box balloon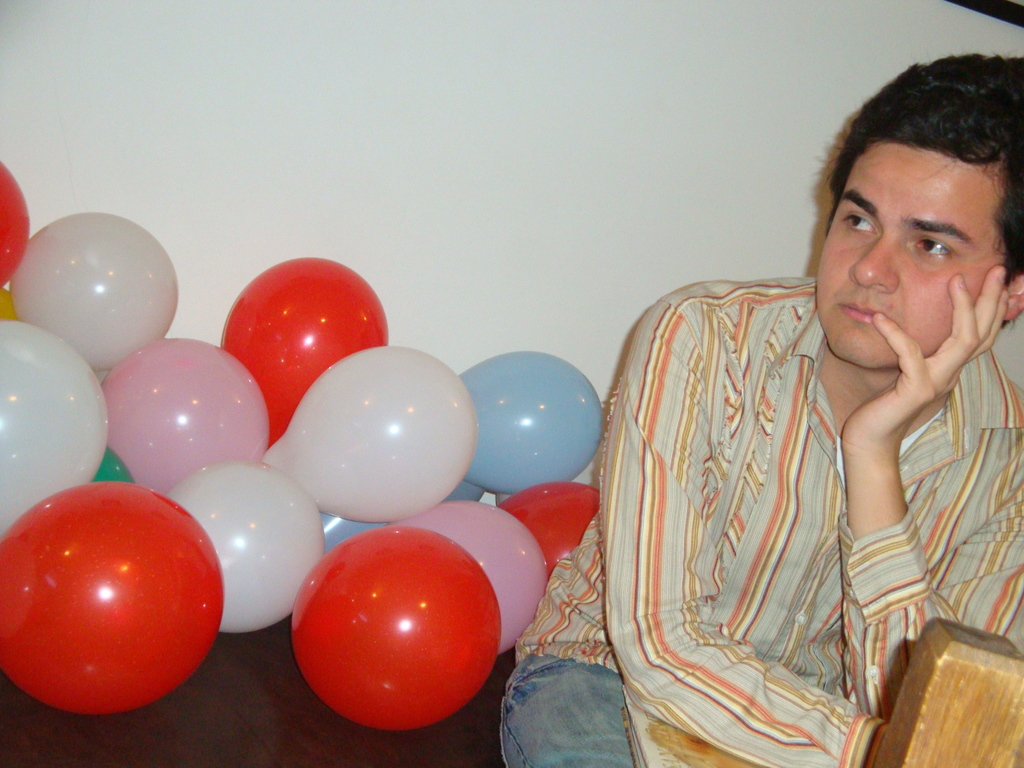
box=[0, 159, 32, 290]
